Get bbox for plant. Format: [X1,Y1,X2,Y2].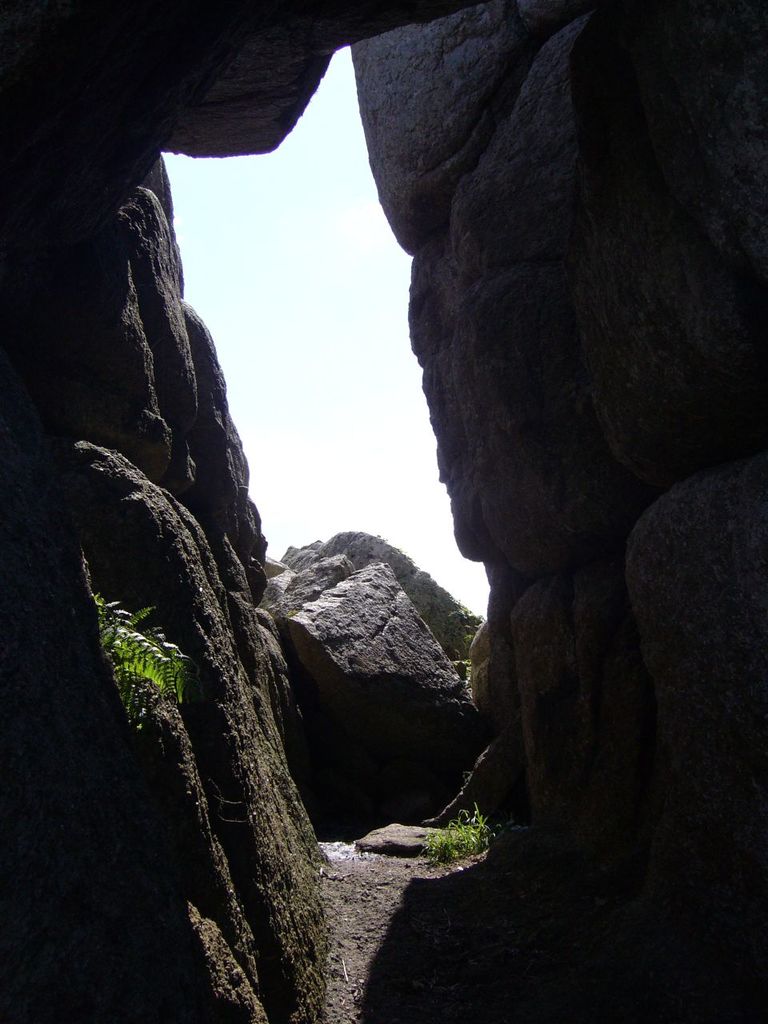
[81,554,194,705].
